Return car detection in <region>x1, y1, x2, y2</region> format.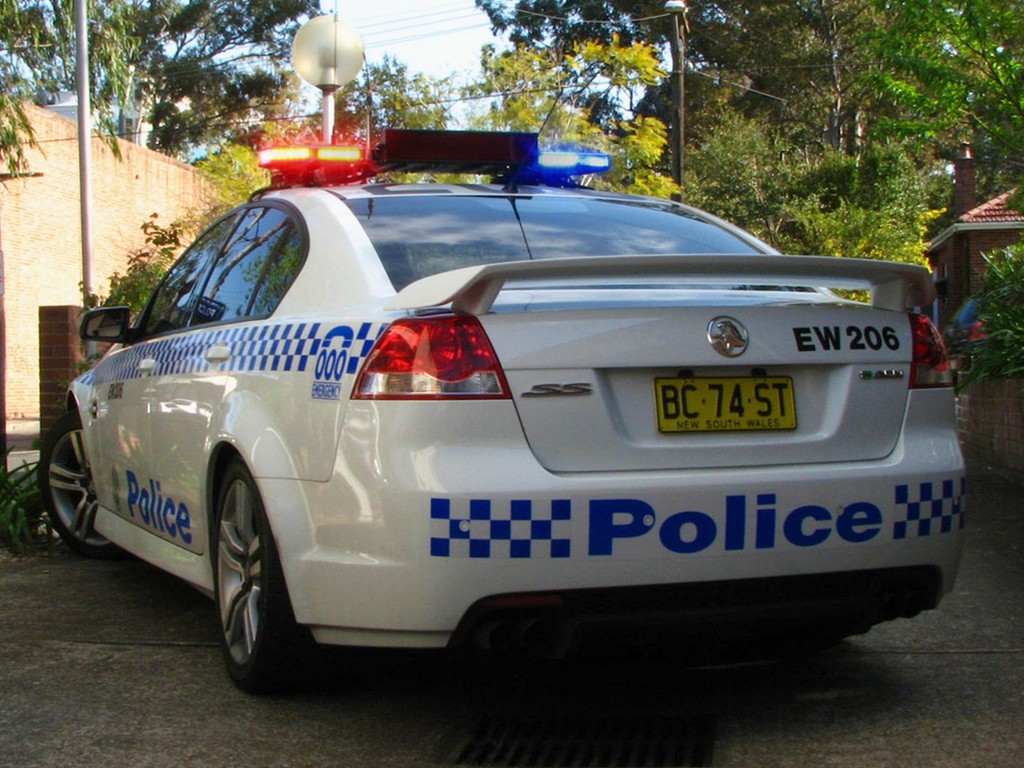
<region>948, 278, 990, 389</region>.
